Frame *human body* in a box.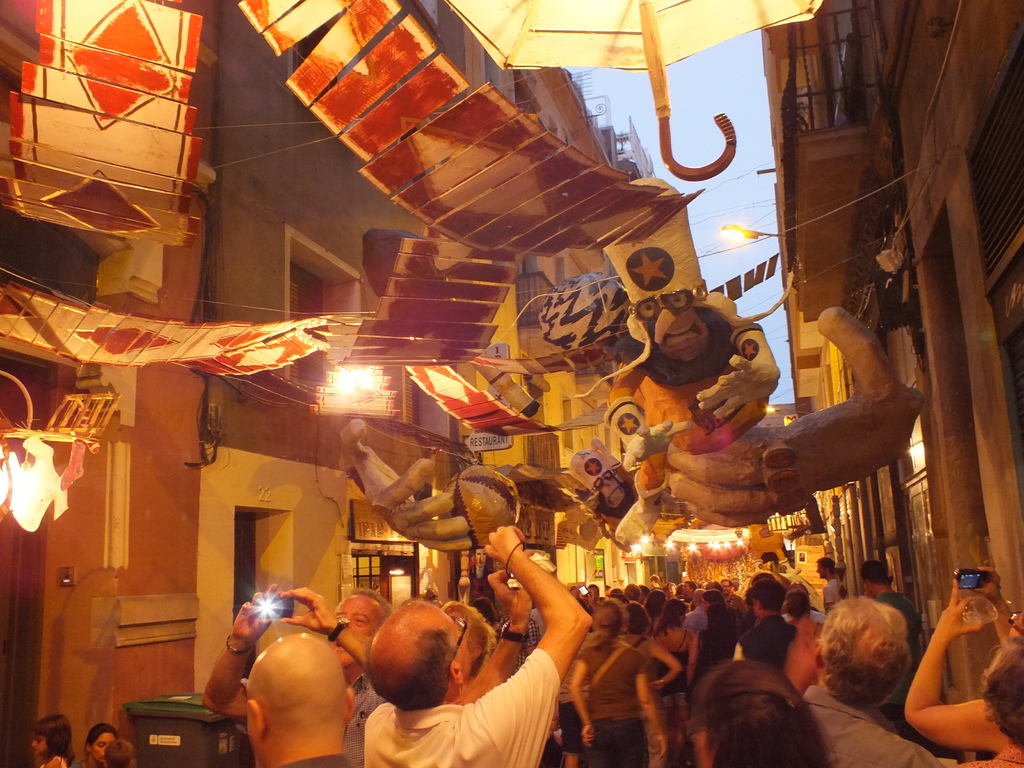
select_region(734, 614, 787, 669).
